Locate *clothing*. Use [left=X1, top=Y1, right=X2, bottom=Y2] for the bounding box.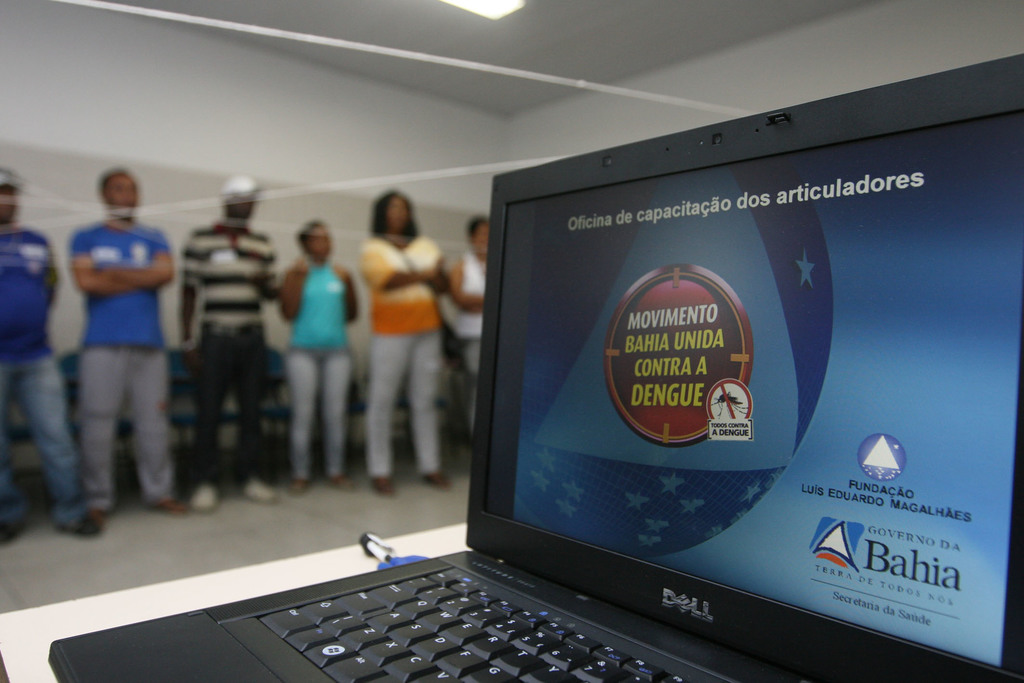
[left=292, top=345, right=345, bottom=479].
